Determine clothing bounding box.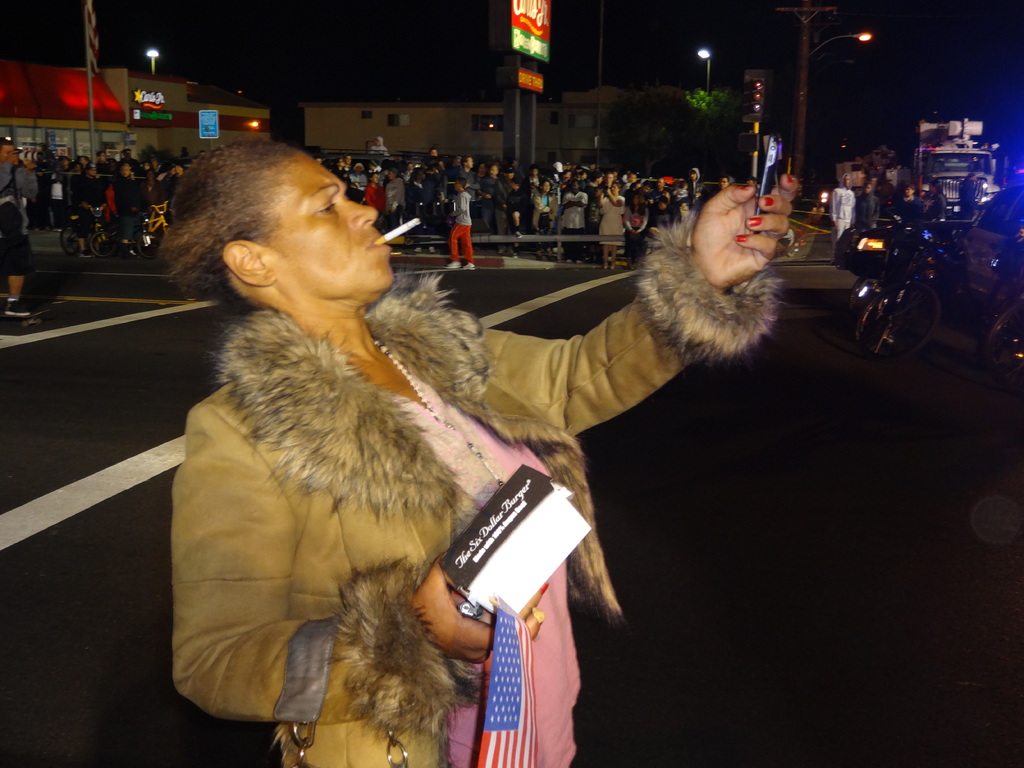
Determined: (left=131, top=175, right=632, bottom=767).
